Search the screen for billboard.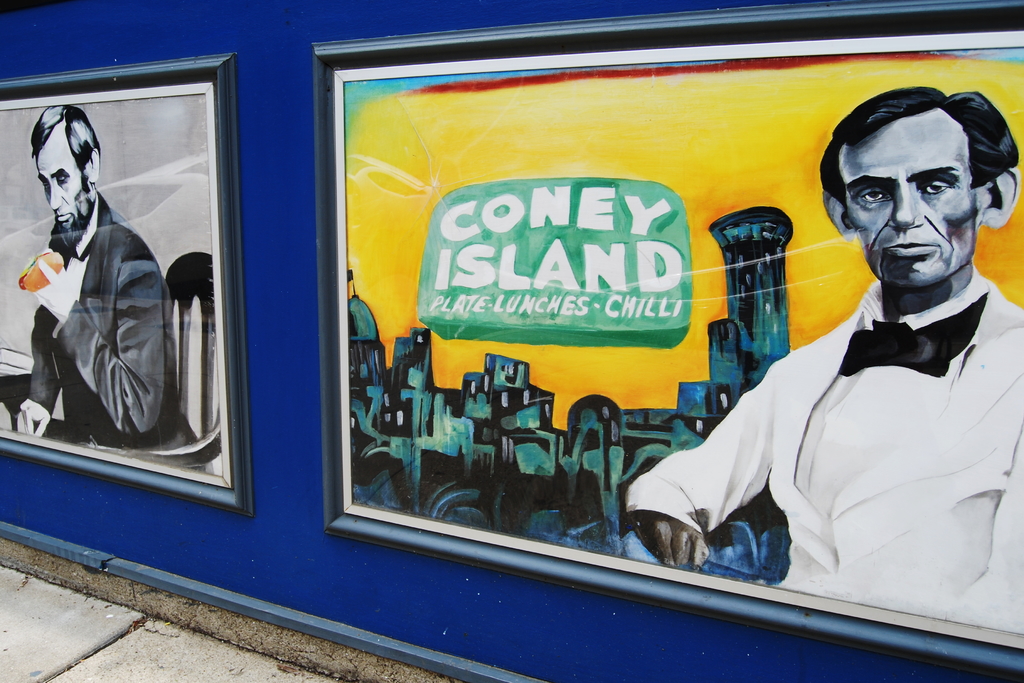
Found at (0, 45, 254, 520).
